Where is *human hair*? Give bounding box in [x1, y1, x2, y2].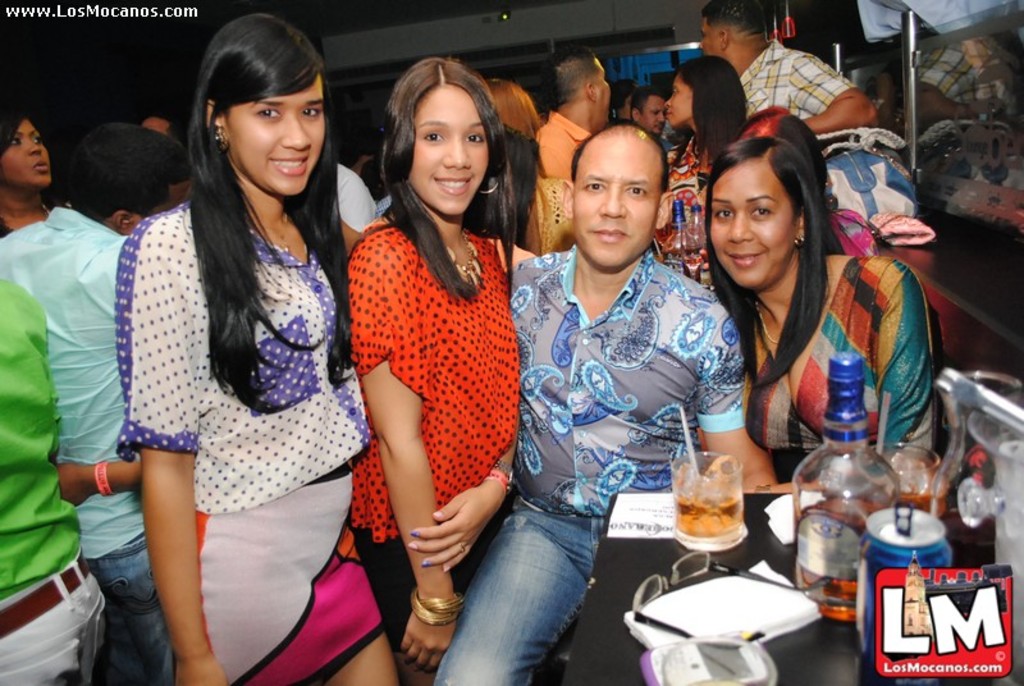
[733, 100, 827, 200].
